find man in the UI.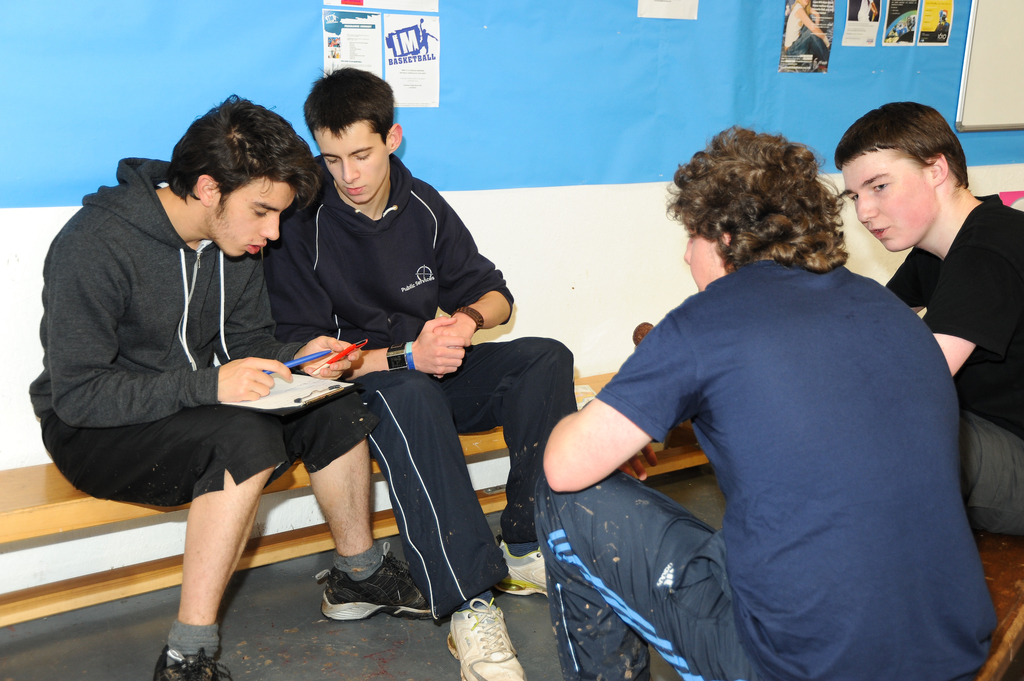
UI element at select_region(535, 127, 1001, 680).
